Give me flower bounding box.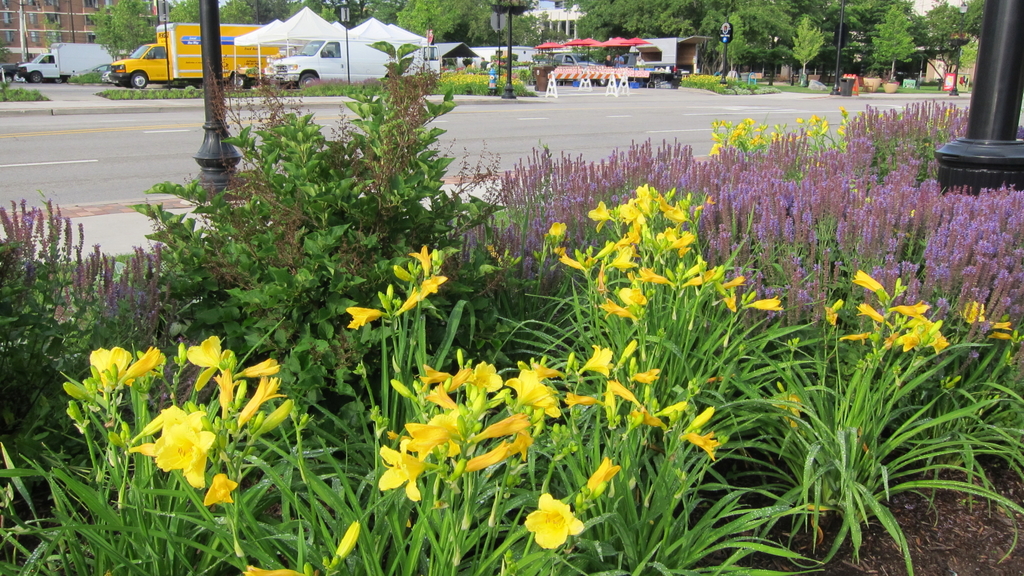
bbox=[204, 472, 237, 509].
